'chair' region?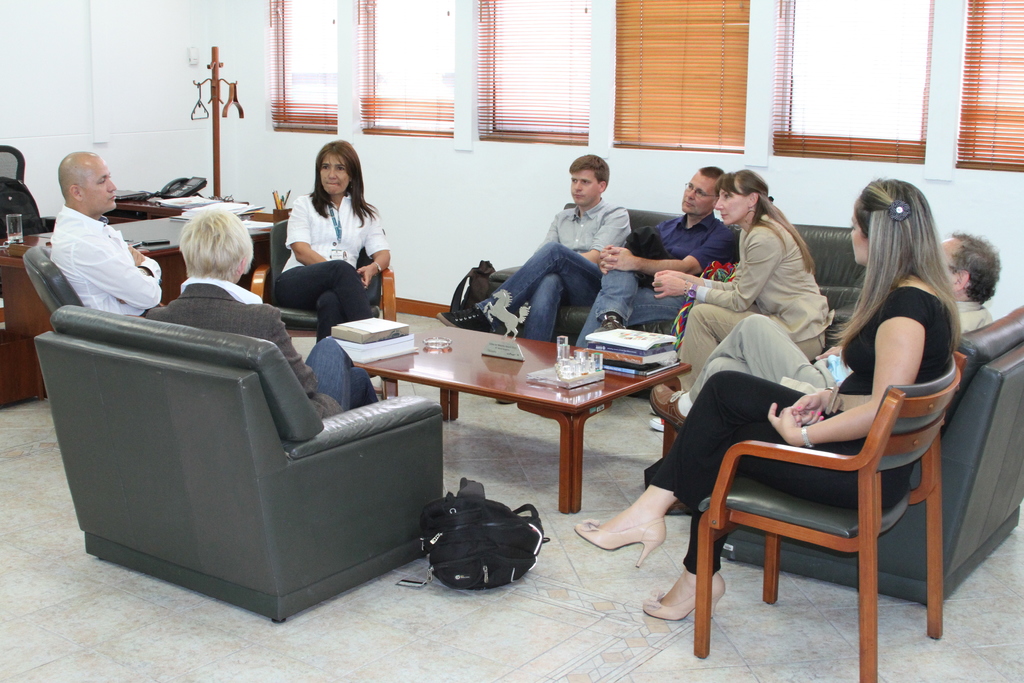
[22, 241, 163, 318]
